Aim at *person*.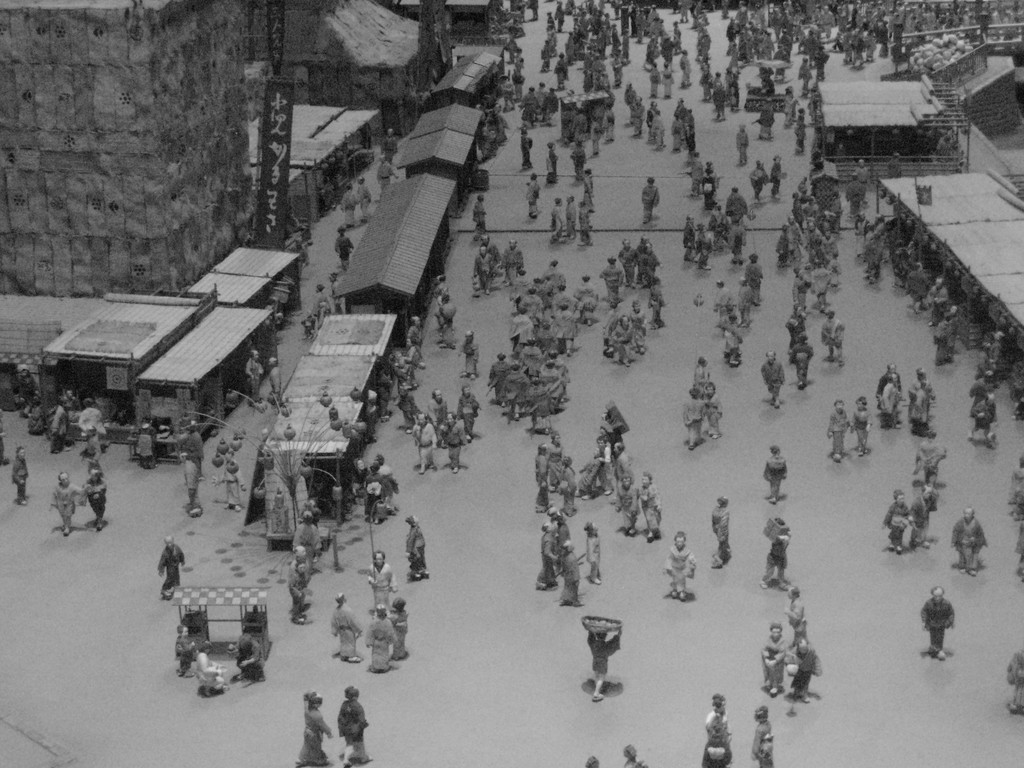
Aimed at 458,328,481,380.
